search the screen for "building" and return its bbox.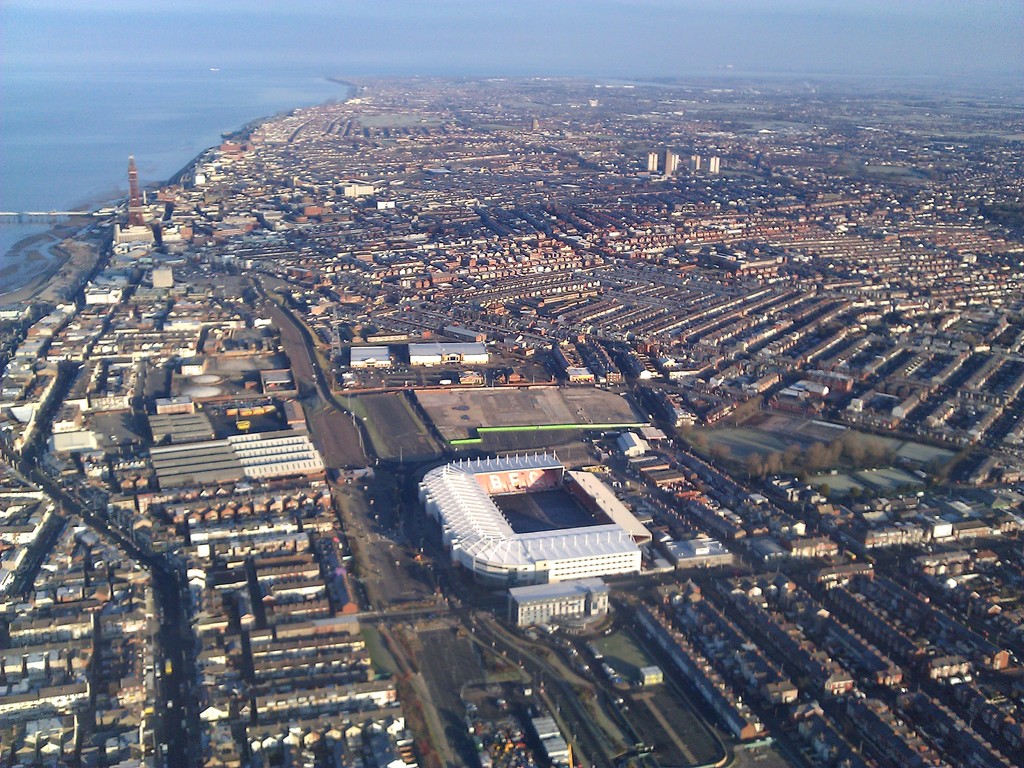
Found: bbox=[663, 148, 671, 173].
